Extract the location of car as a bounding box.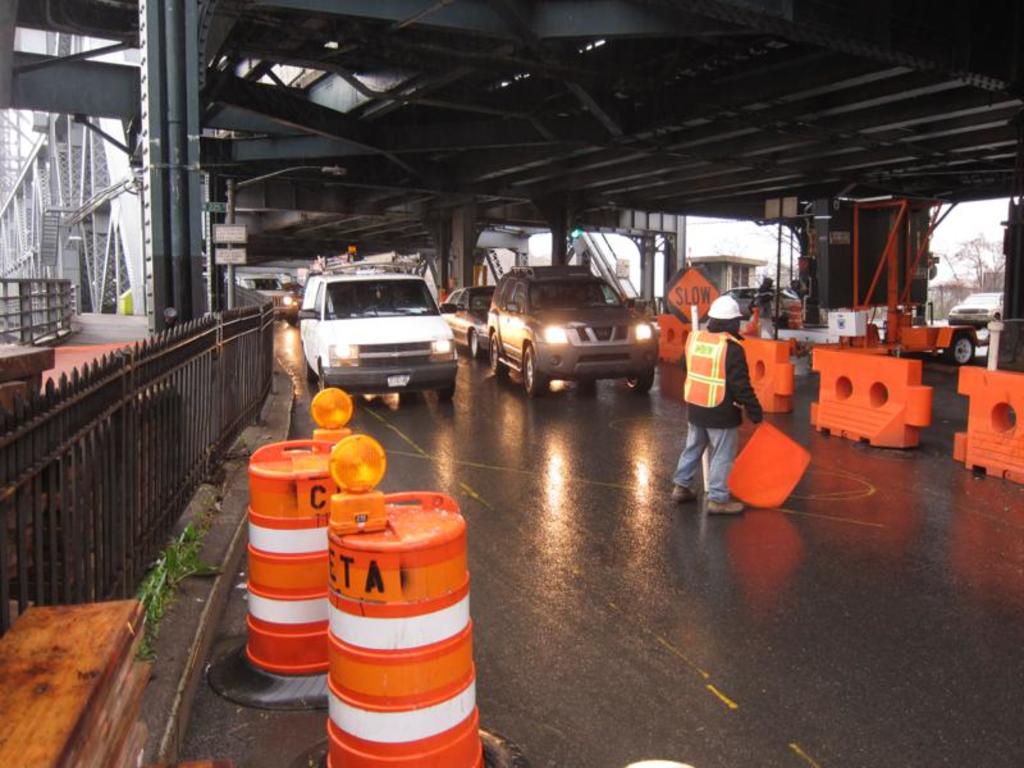
(x1=236, y1=270, x2=294, y2=321).
